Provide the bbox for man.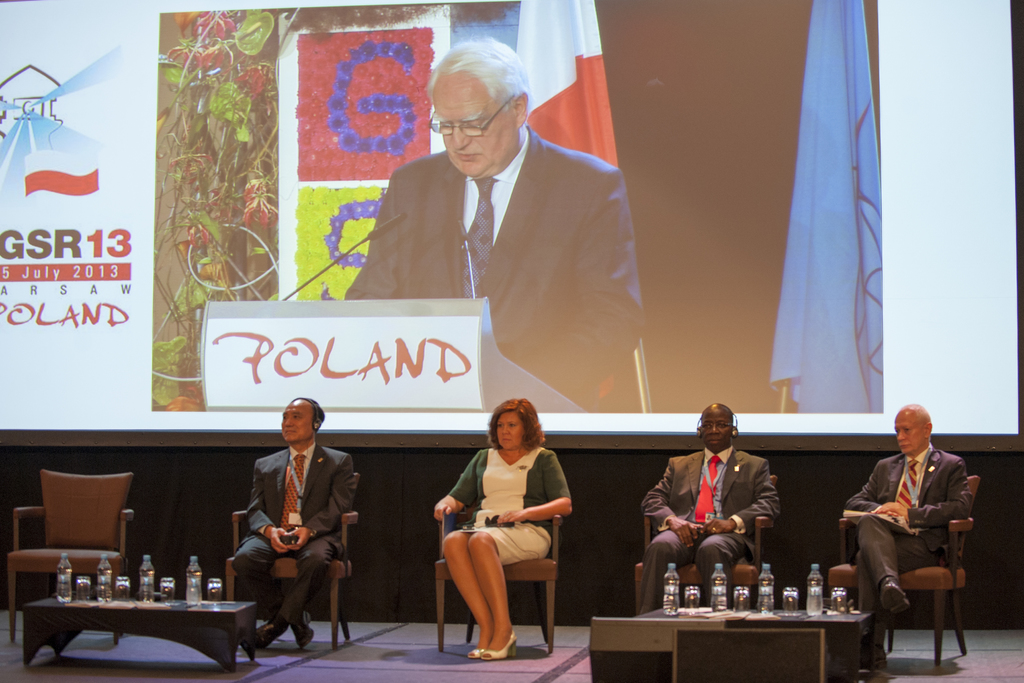
636, 402, 787, 611.
